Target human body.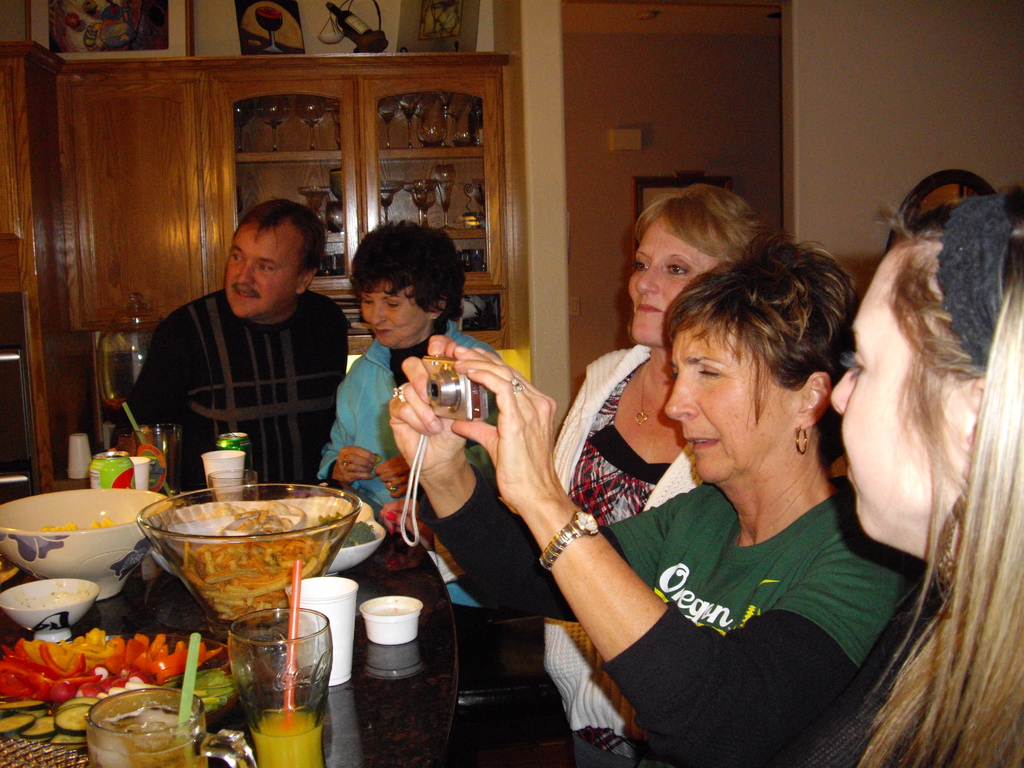
Target region: (314, 321, 502, 612).
